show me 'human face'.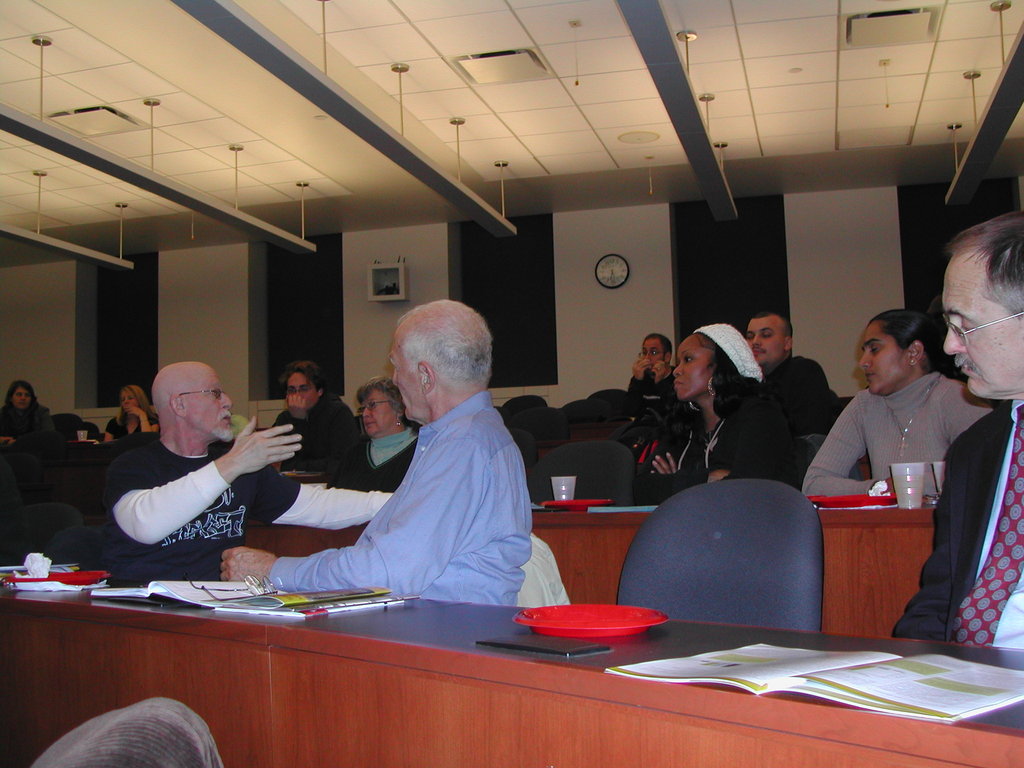
'human face' is here: 10:383:33:406.
